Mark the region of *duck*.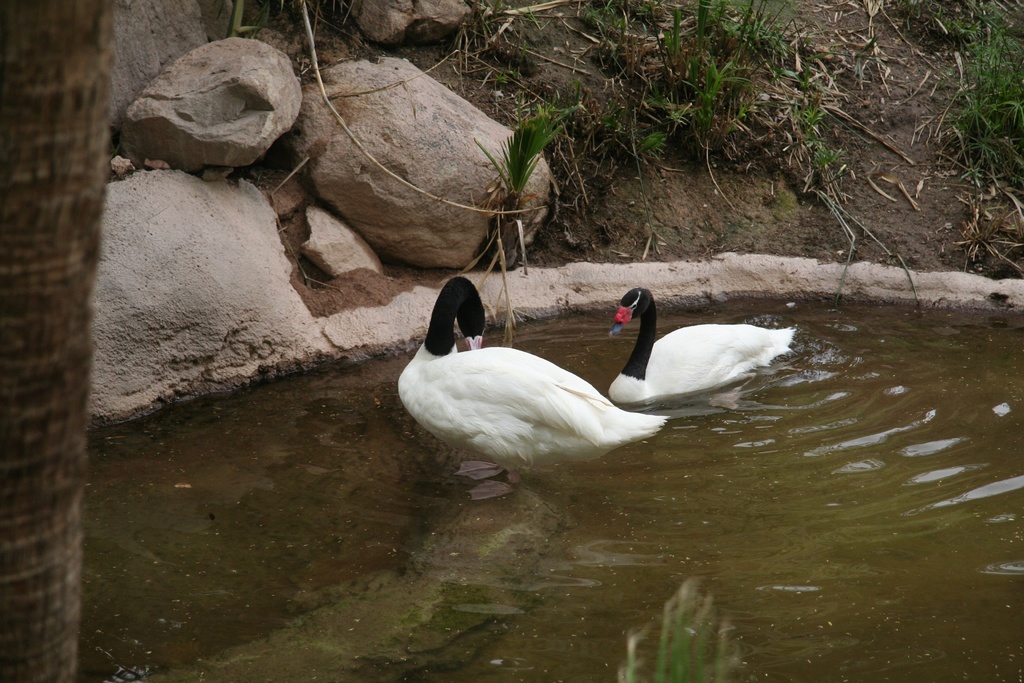
Region: (left=393, top=265, right=713, bottom=473).
